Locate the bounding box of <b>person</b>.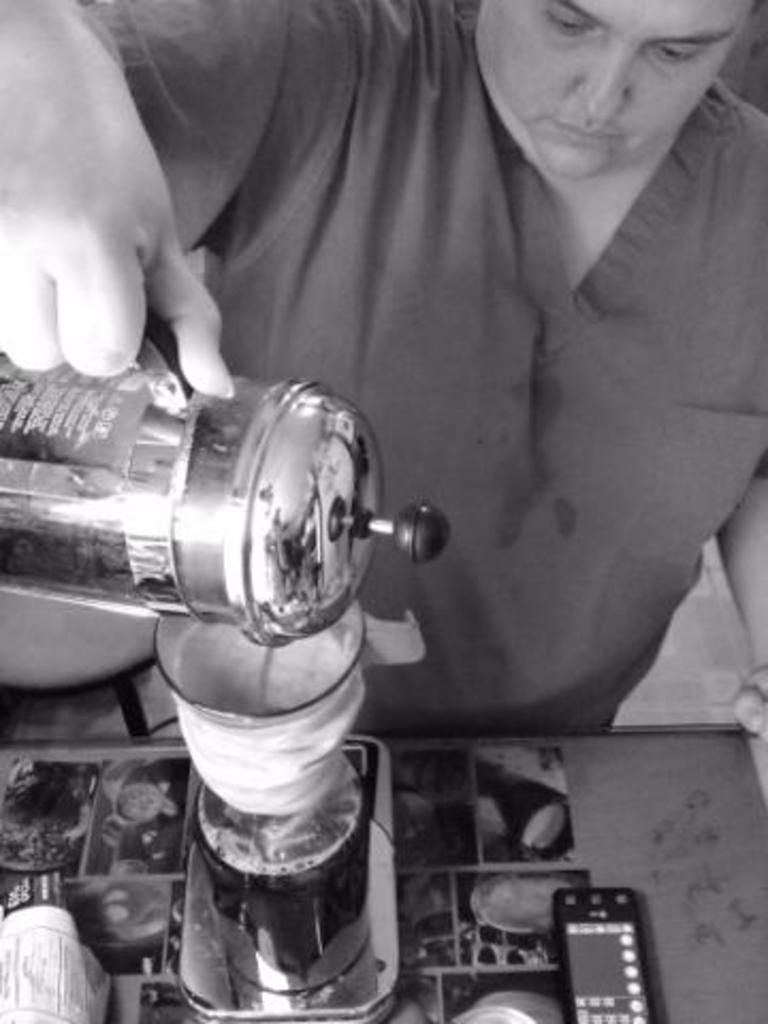
Bounding box: [0, 0, 766, 747].
